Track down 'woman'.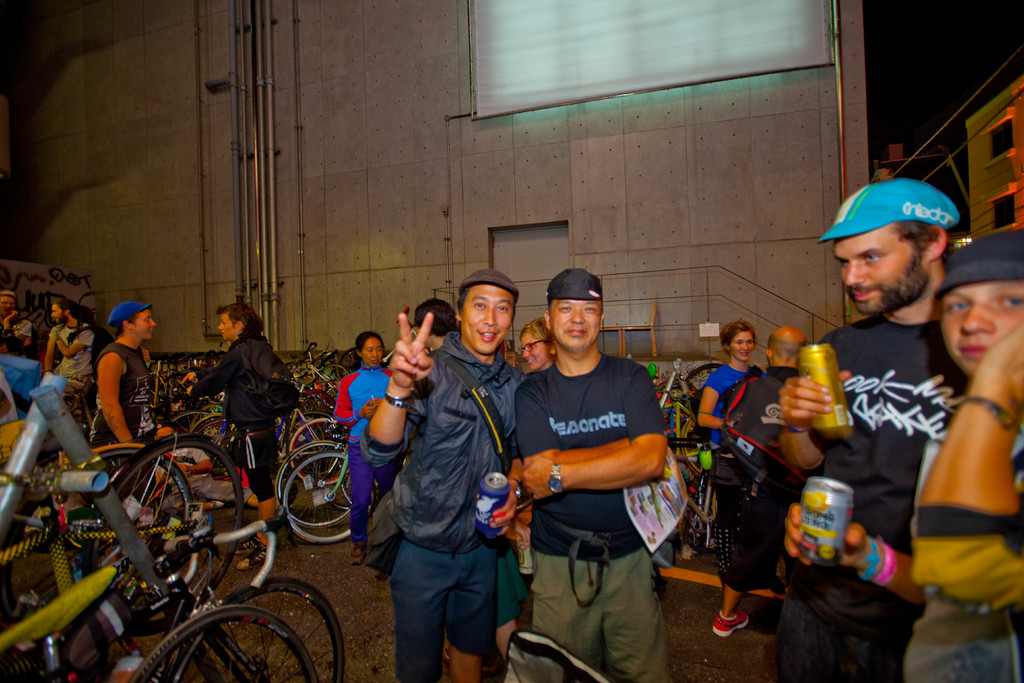
Tracked to x1=692 y1=320 x2=770 y2=459.
